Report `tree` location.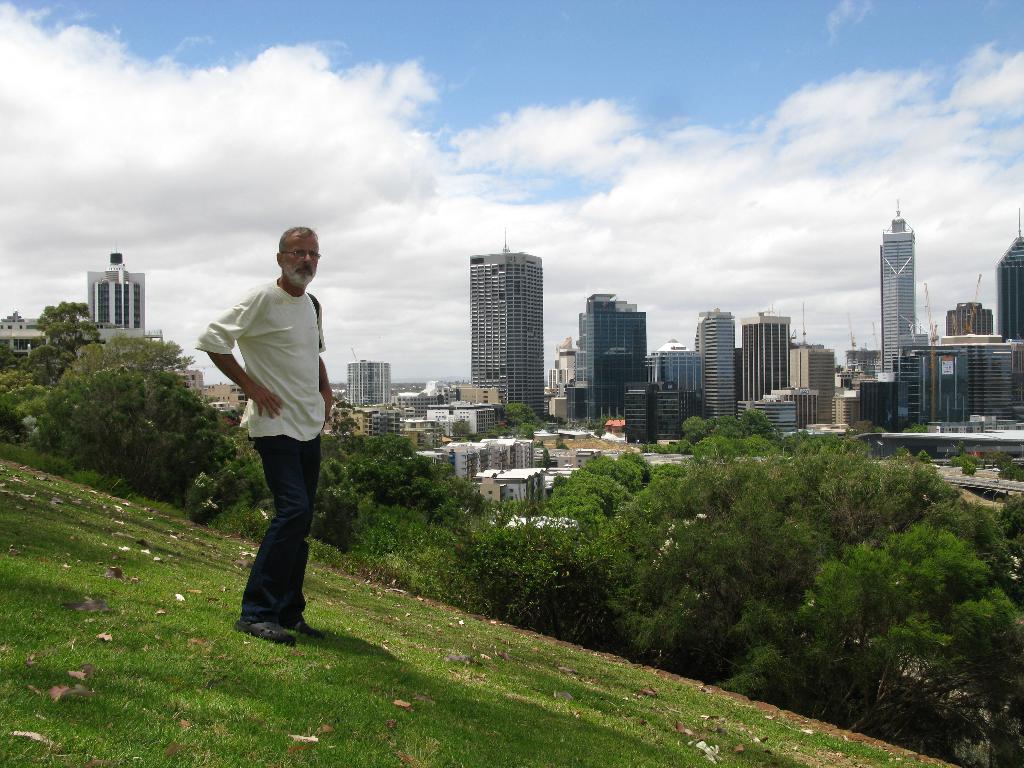
Report: 484/418/540/439.
